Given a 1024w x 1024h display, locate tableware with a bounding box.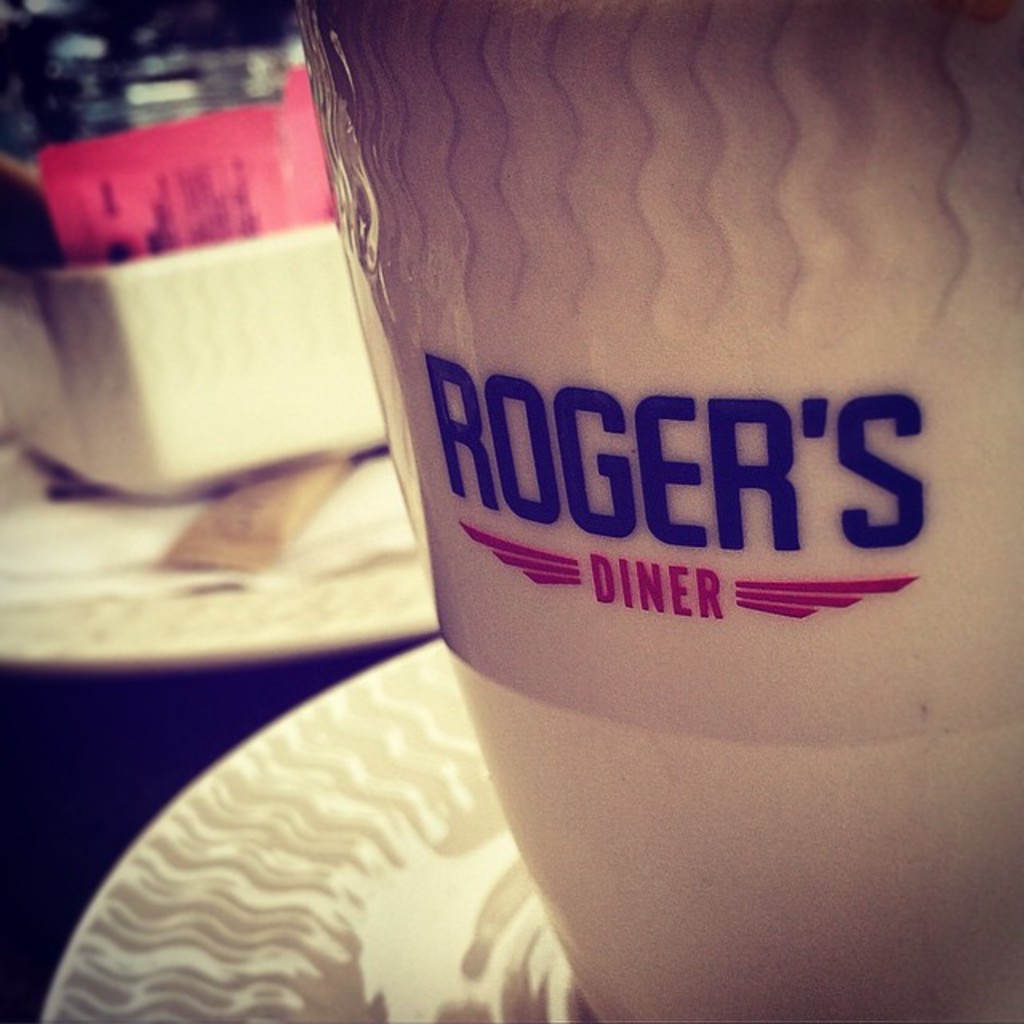
Located: (left=362, top=26, right=990, bottom=963).
